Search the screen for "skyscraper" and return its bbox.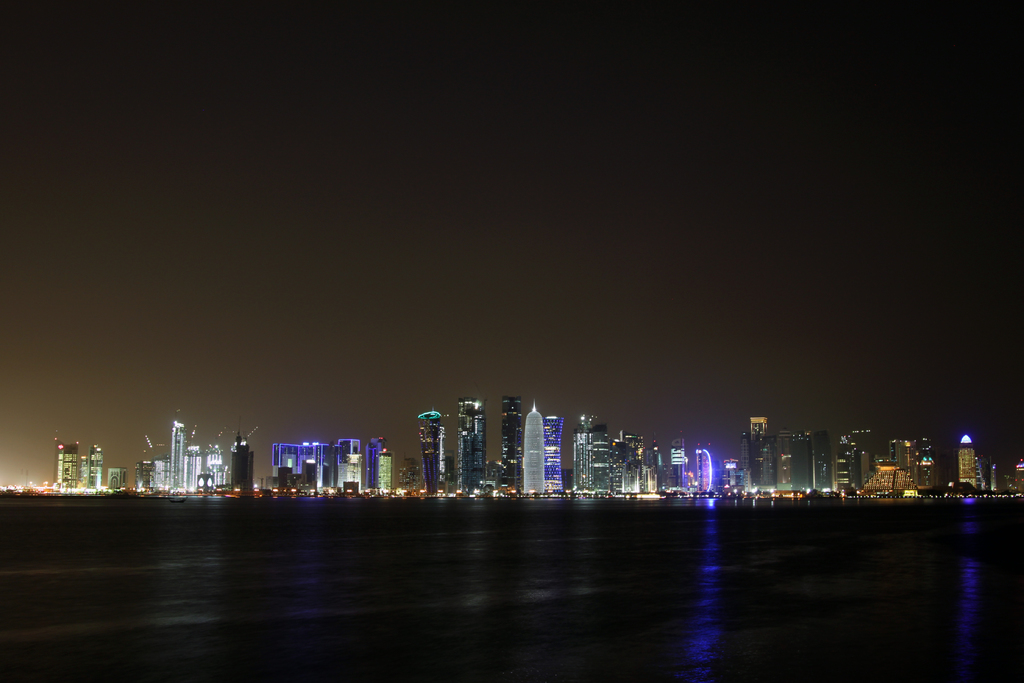
Found: <box>698,442,724,501</box>.
